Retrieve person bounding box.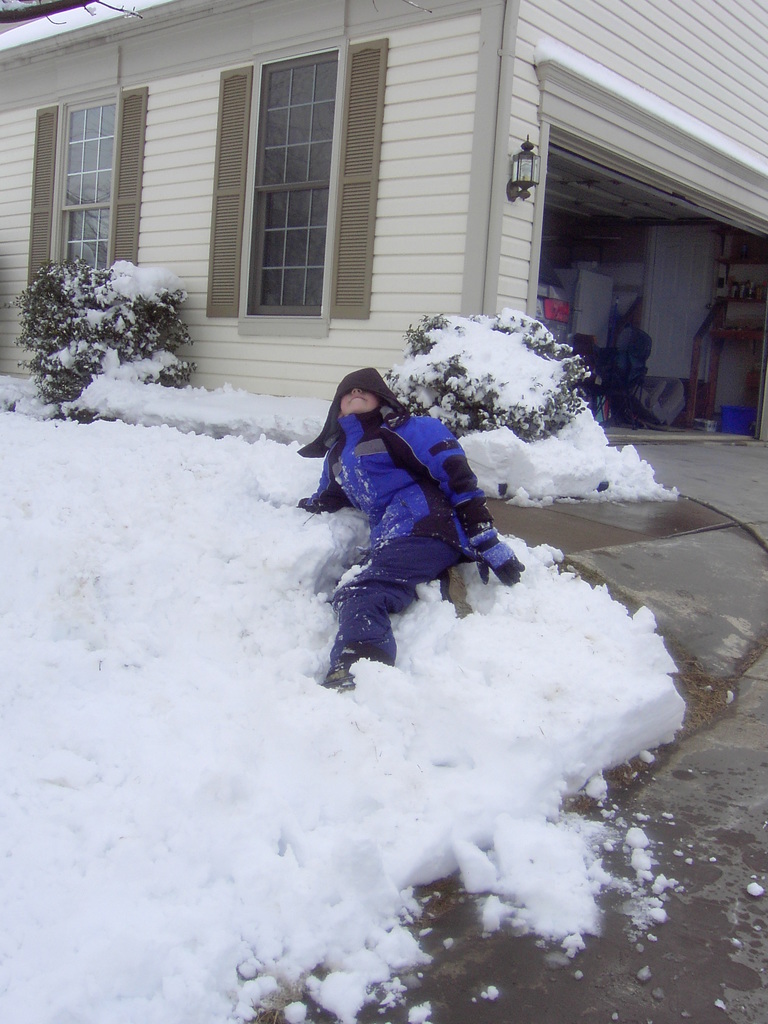
Bounding box: 314:362:525:696.
